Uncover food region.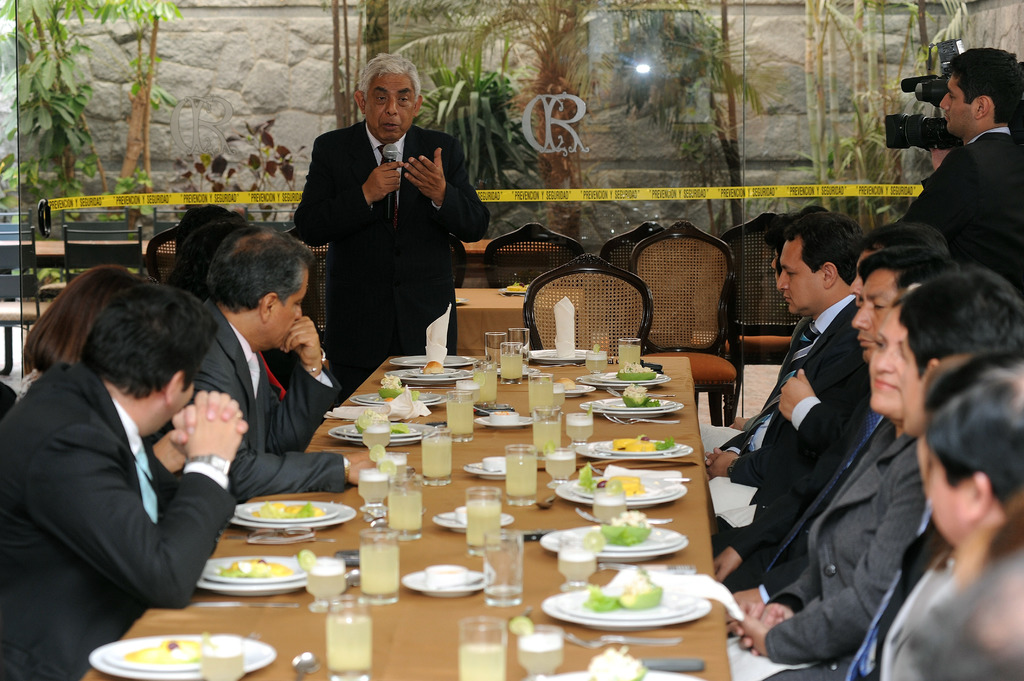
Uncovered: [x1=619, y1=384, x2=660, y2=409].
